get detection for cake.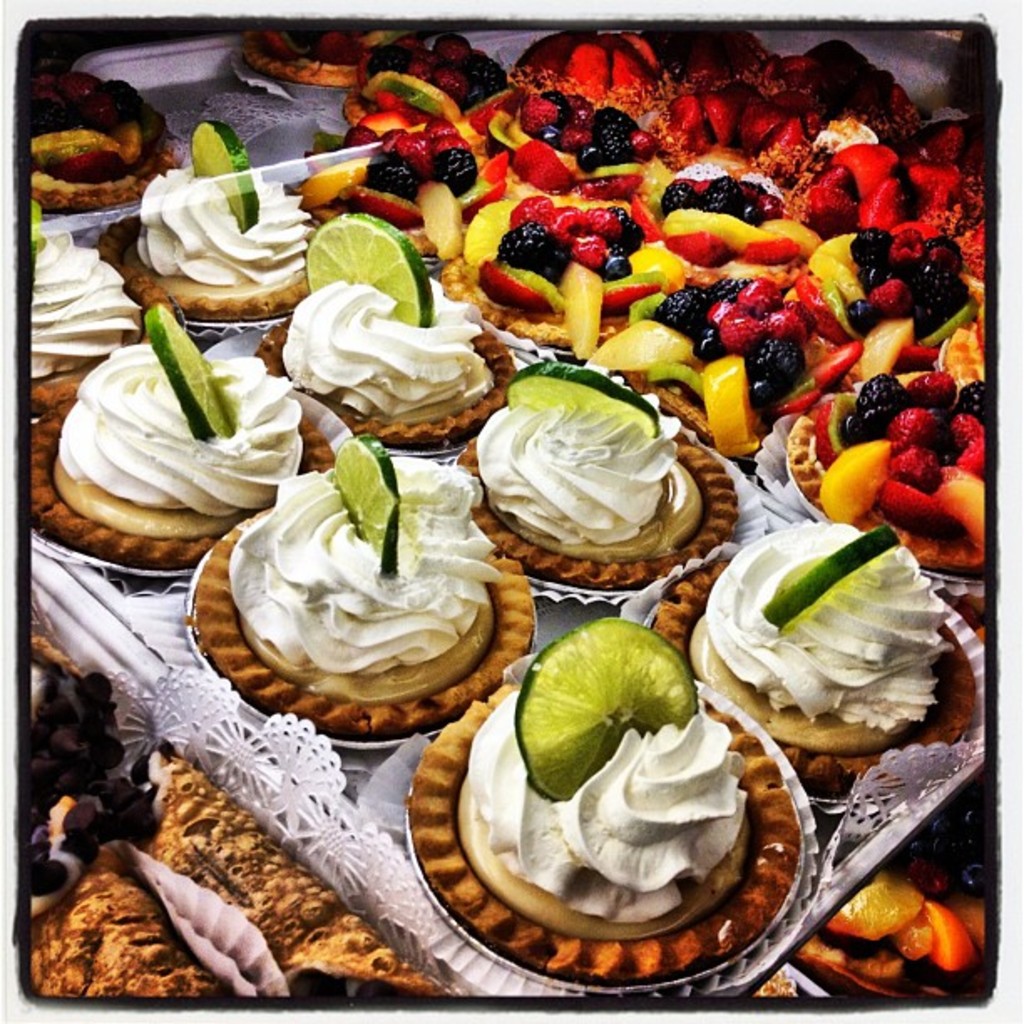
Detection: rect(472, 360, 740, 587).
